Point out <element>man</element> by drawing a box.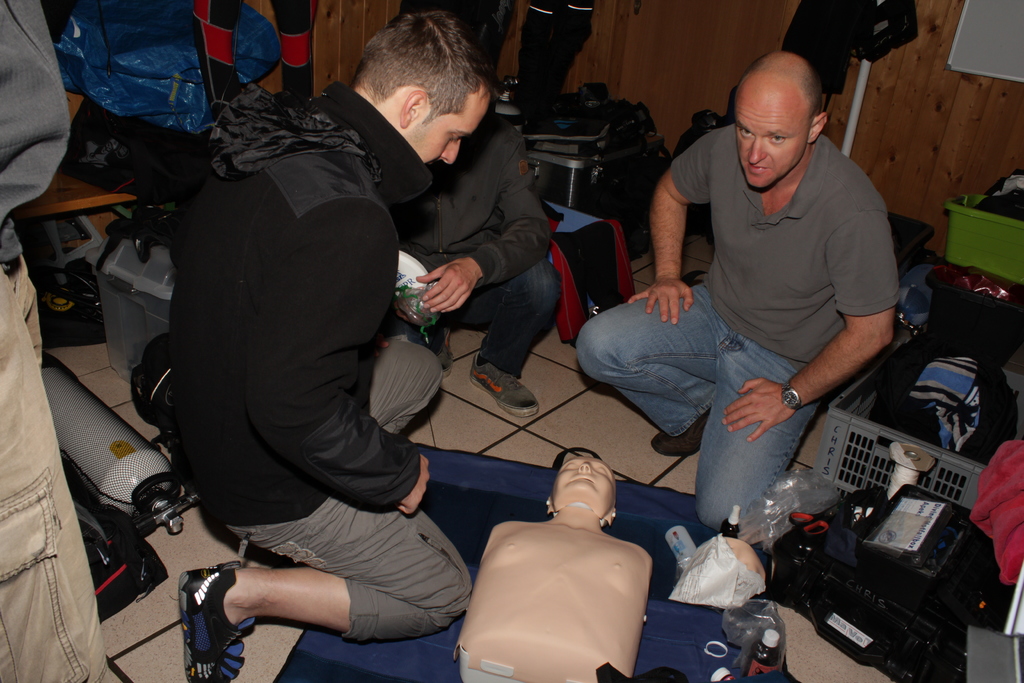
<bbox>0, 0, 116, 682</bbox>.
